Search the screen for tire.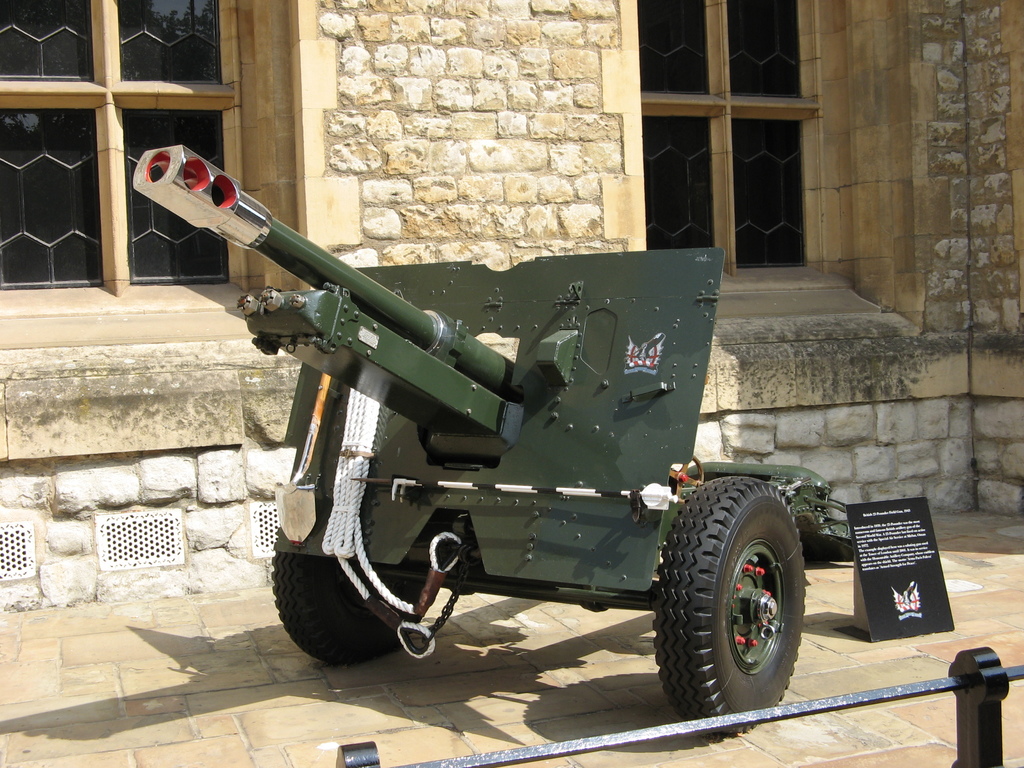
Found at box=[272, 552, 426, 662].
